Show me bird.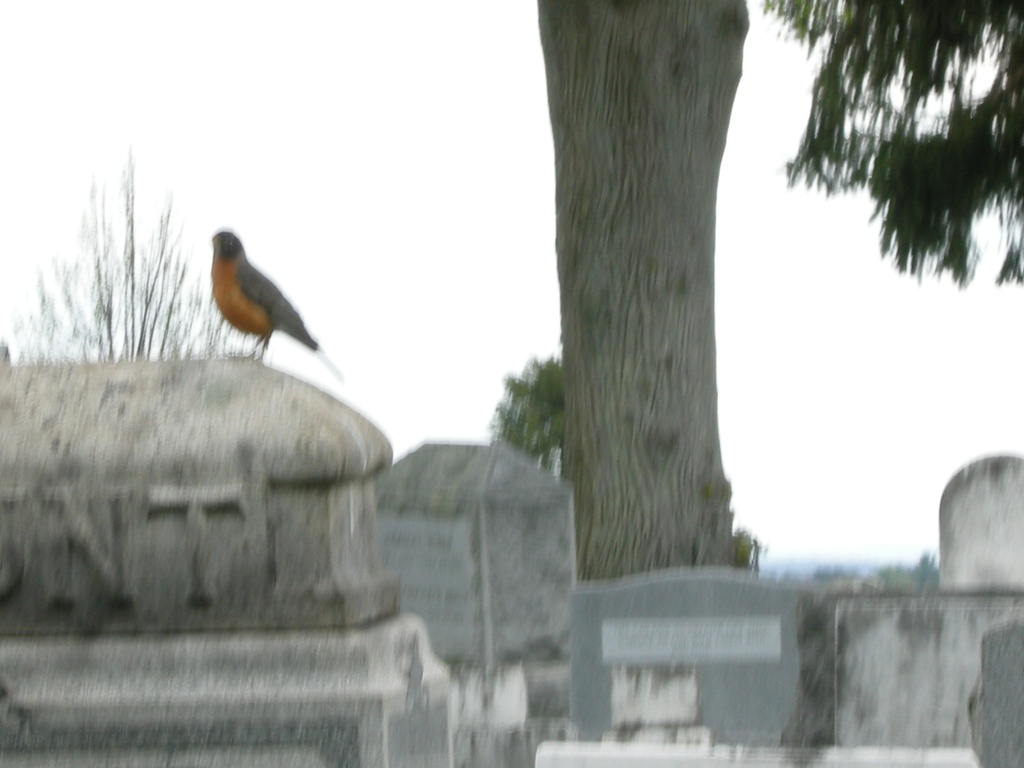
bird is here: [192,230,340,397].
